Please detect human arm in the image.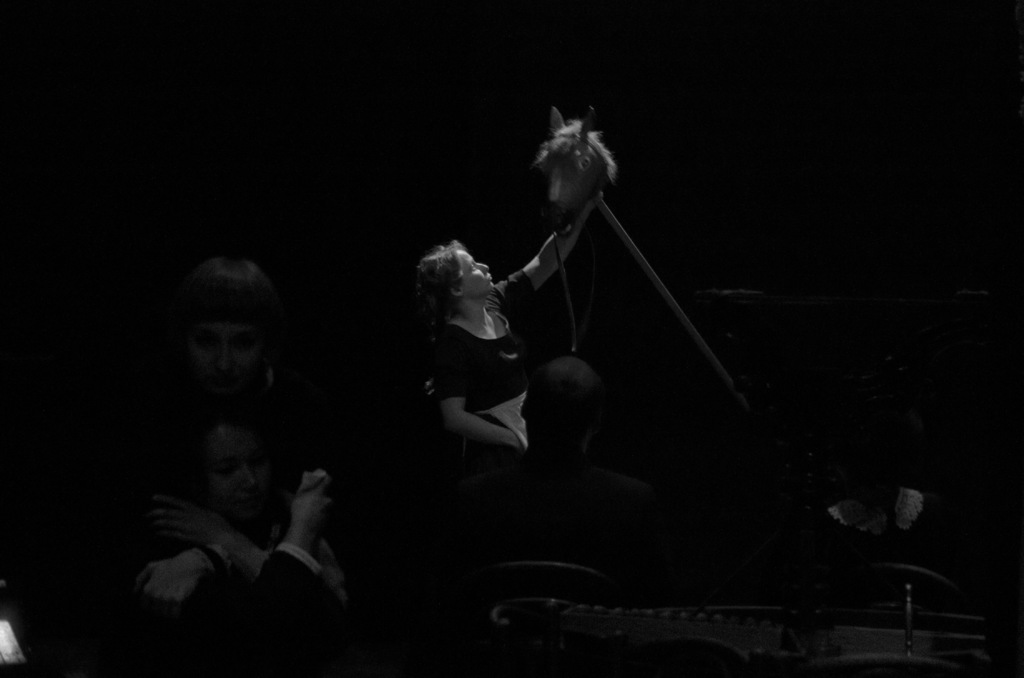
x1=238, y1=466, x2=335, y2=677.
